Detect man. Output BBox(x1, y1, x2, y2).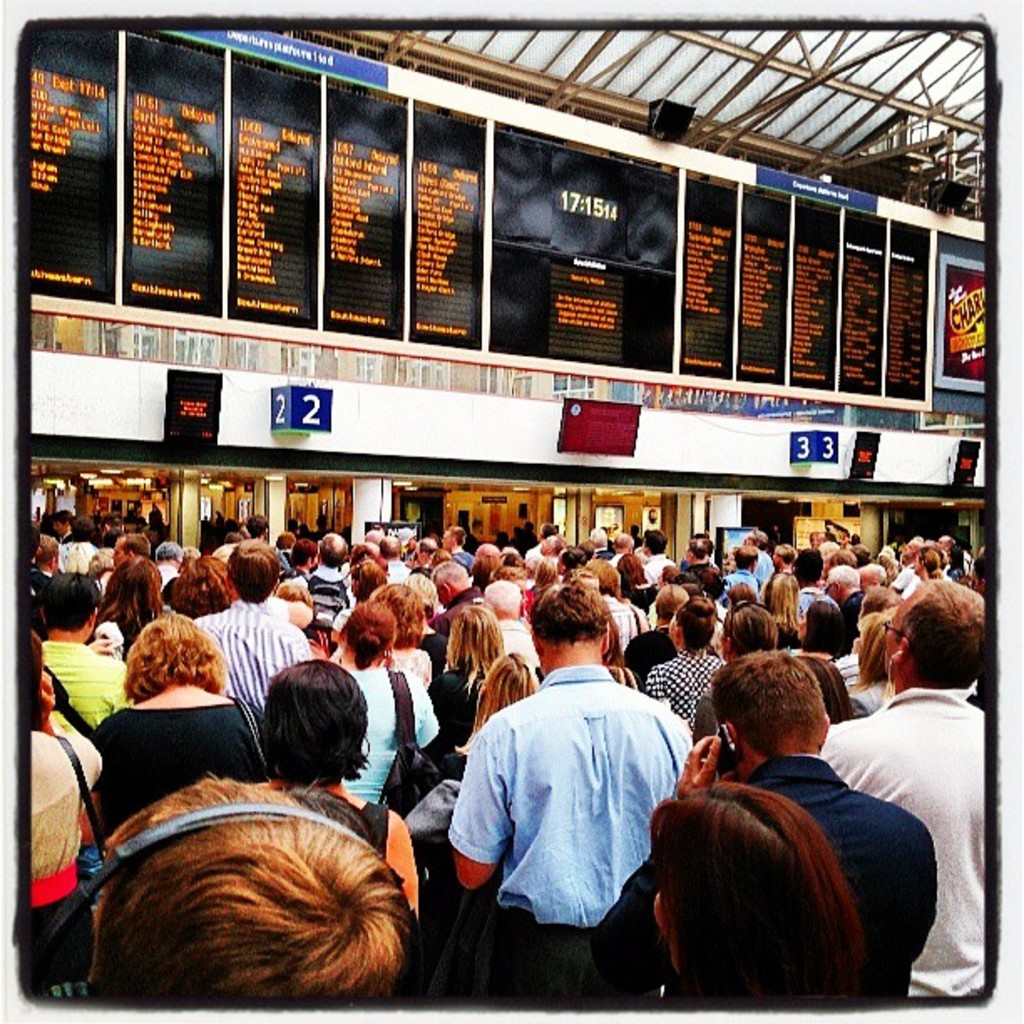
BBox(681, 535, 721, 596).
